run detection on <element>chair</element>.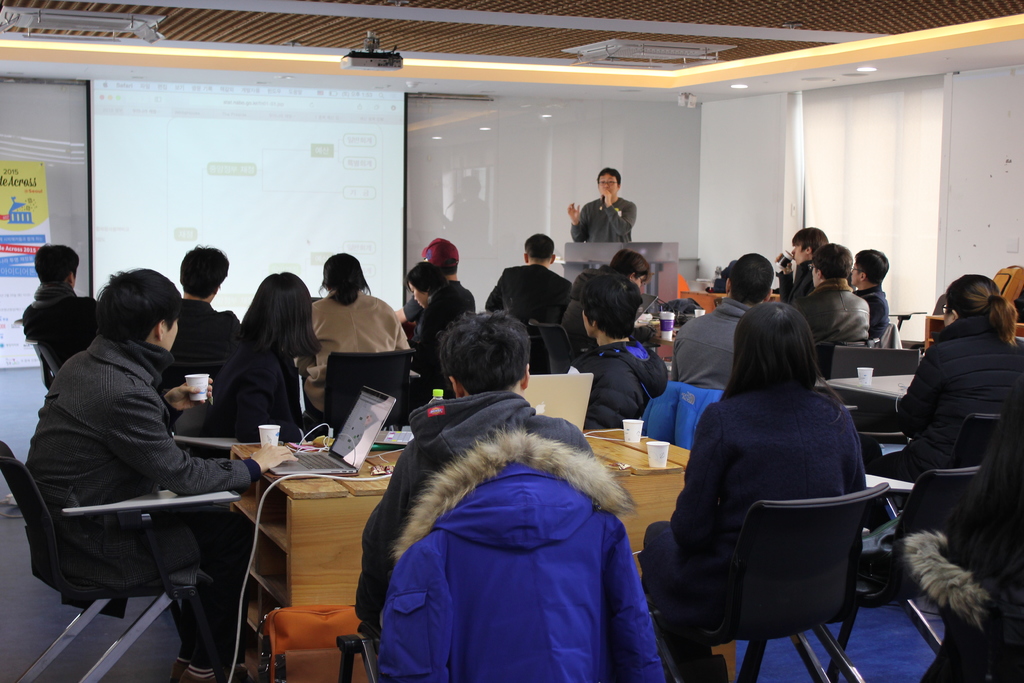
Result: 0:434:246:682.
